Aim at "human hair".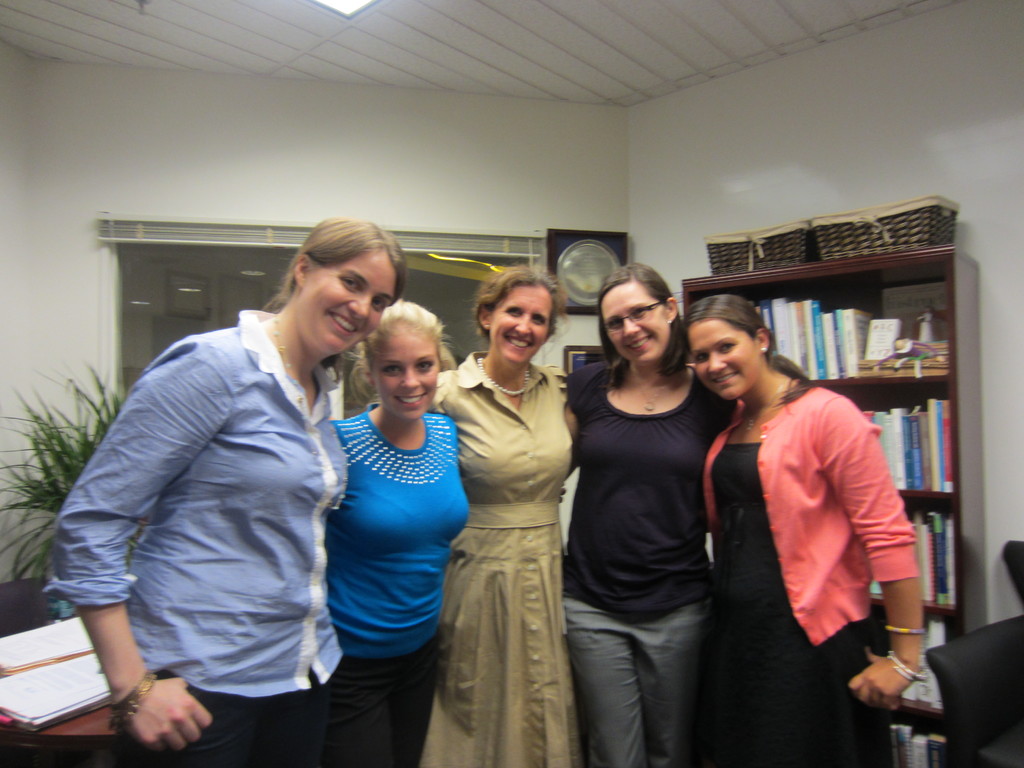
Aimed at Rect(461, 257, 574, 362).
